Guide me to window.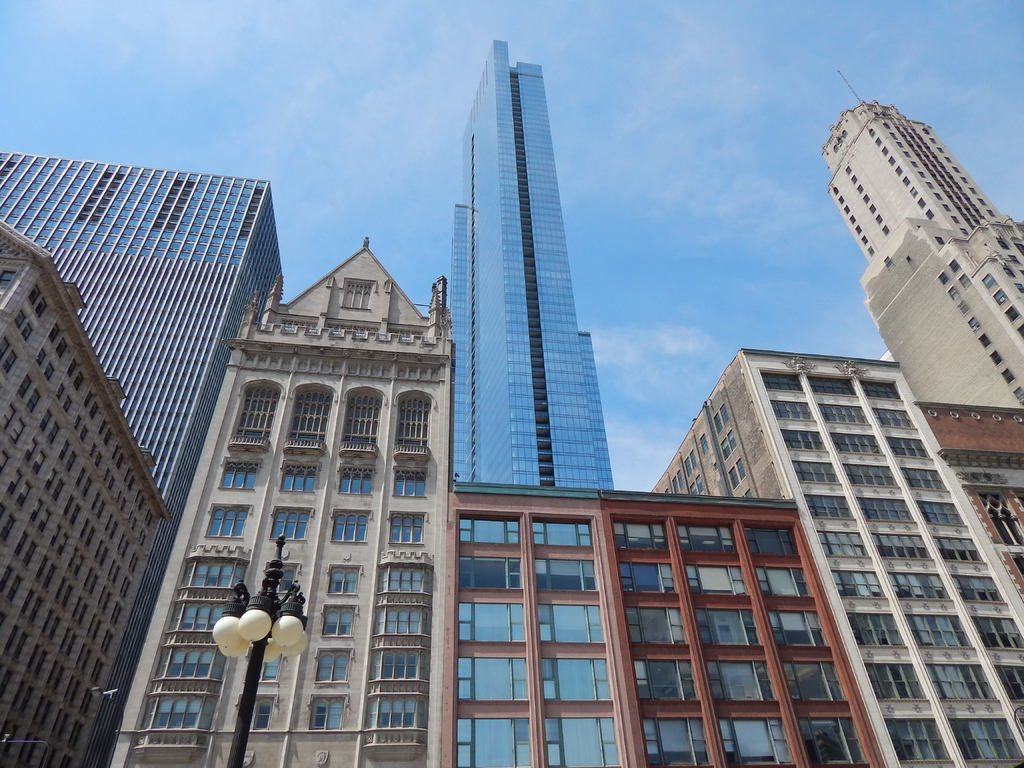
Guidance: l=126, t=688, r=225, b=739.
